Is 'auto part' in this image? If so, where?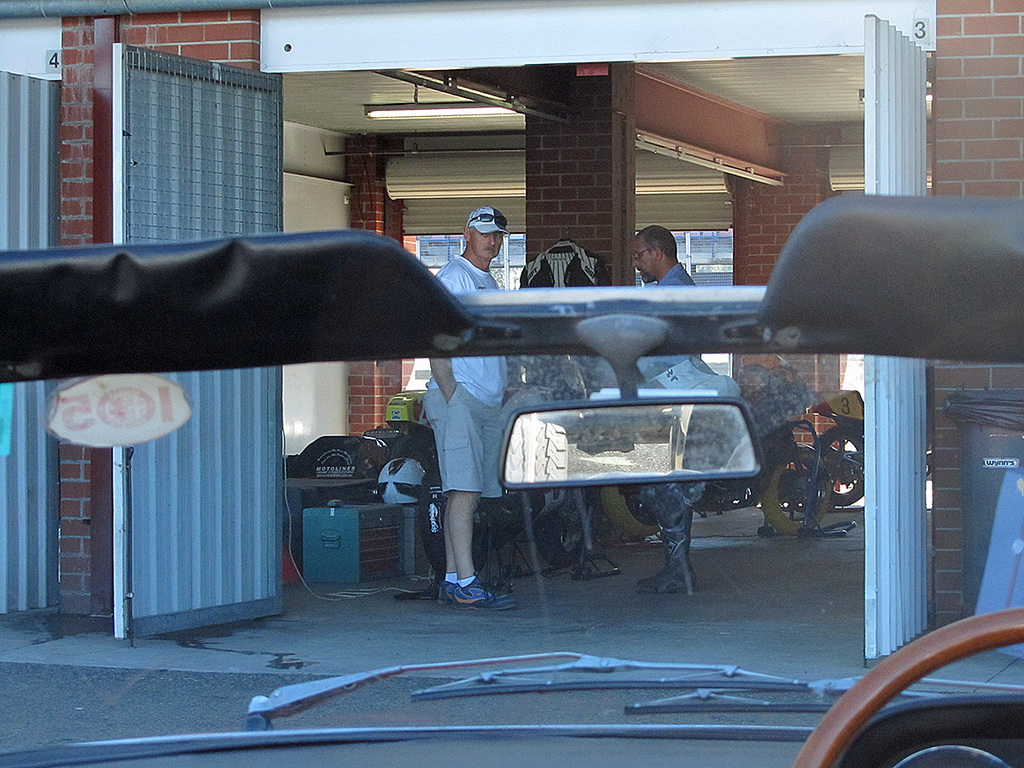
Yes, at (x1=0, y1=655, x2=1023, y2=767).
